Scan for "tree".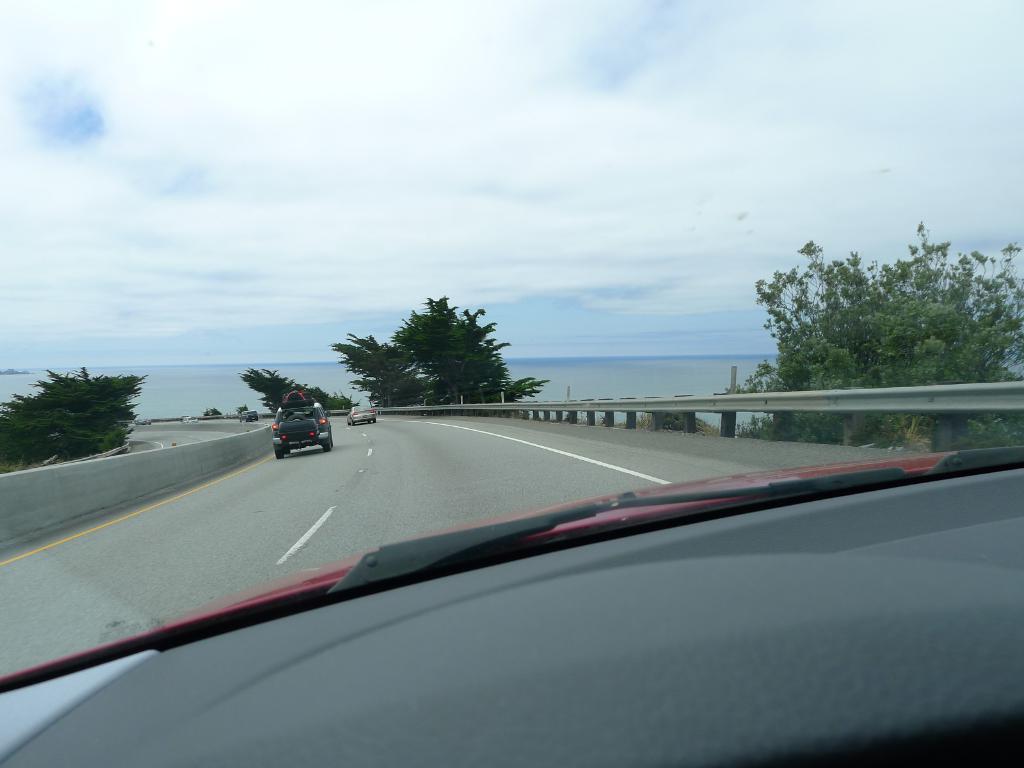
Scan result: crop(314, 287, 544, 412).
